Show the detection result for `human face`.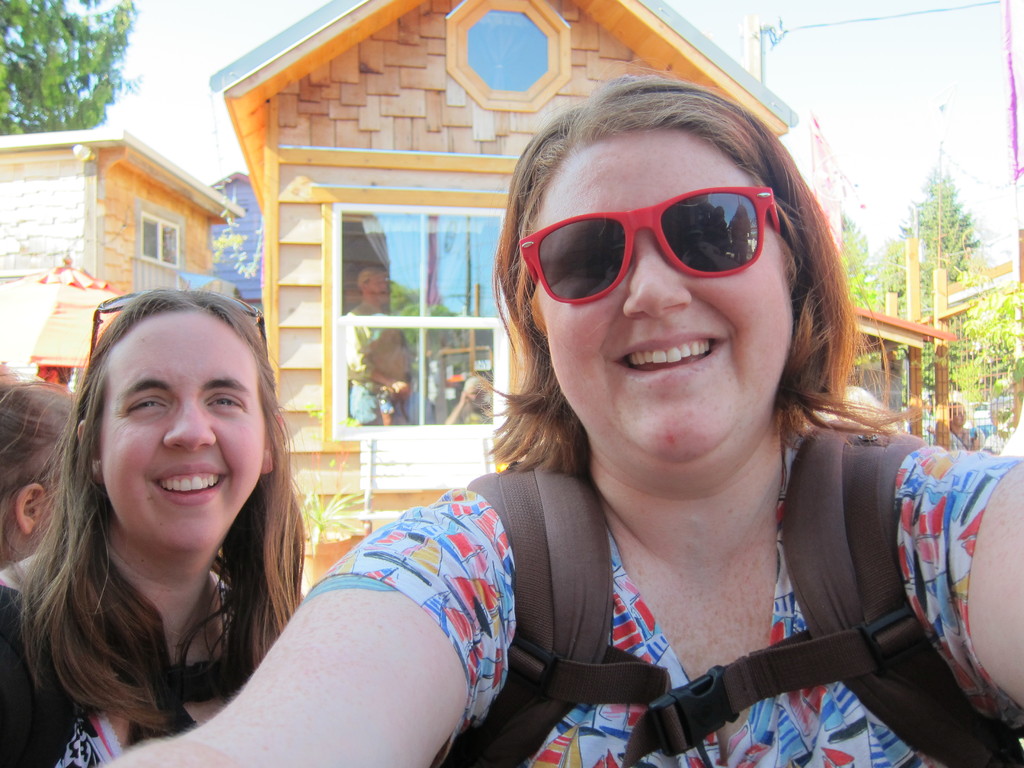
bbox=[99, 314, 266, 559].
